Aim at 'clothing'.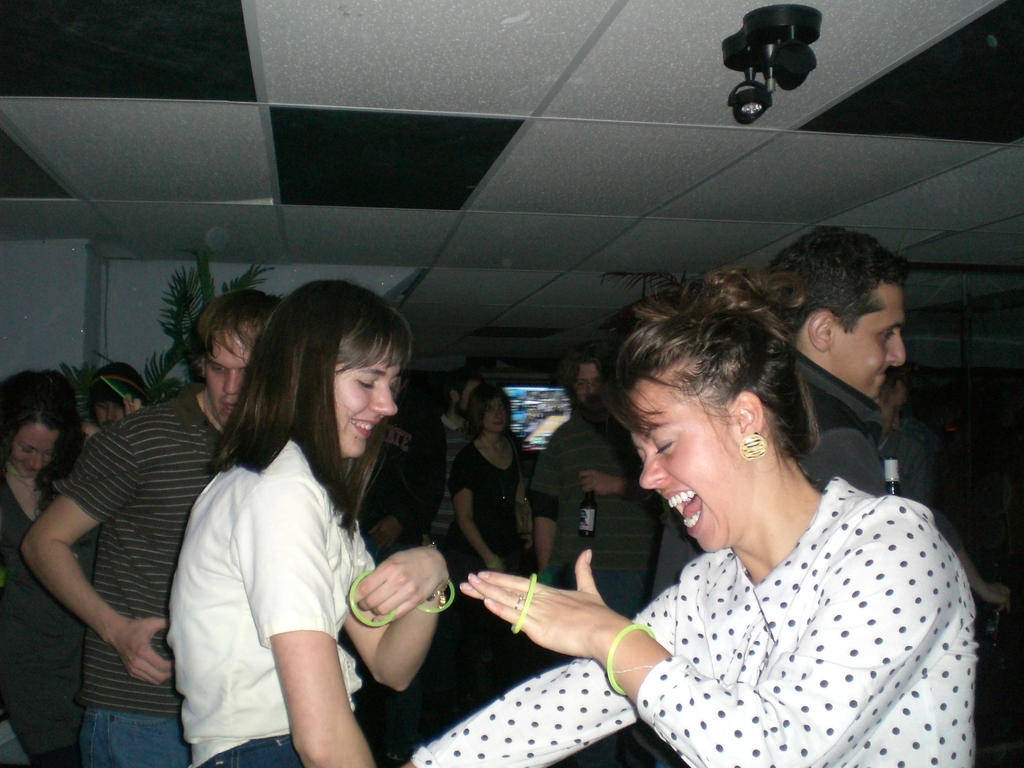
Aimed at [left=630, top=332, right=892, bottom=767].
